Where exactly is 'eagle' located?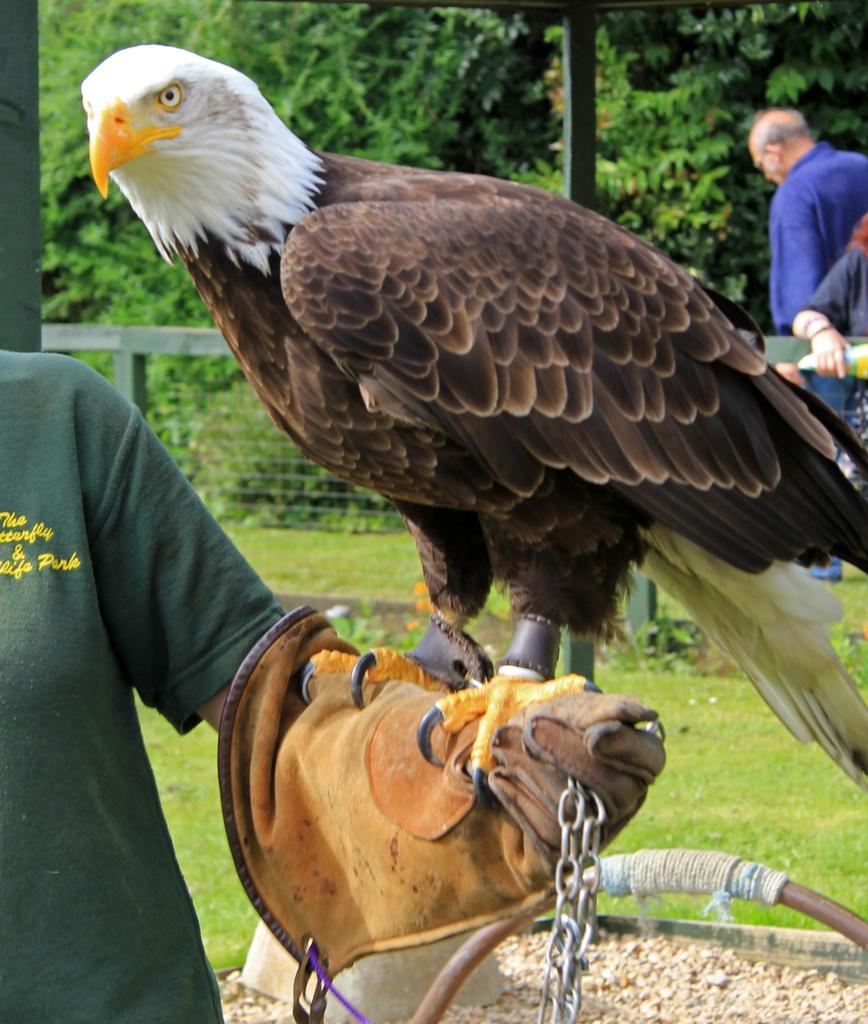
Its bounding box is 76, 40, 867, 808.
